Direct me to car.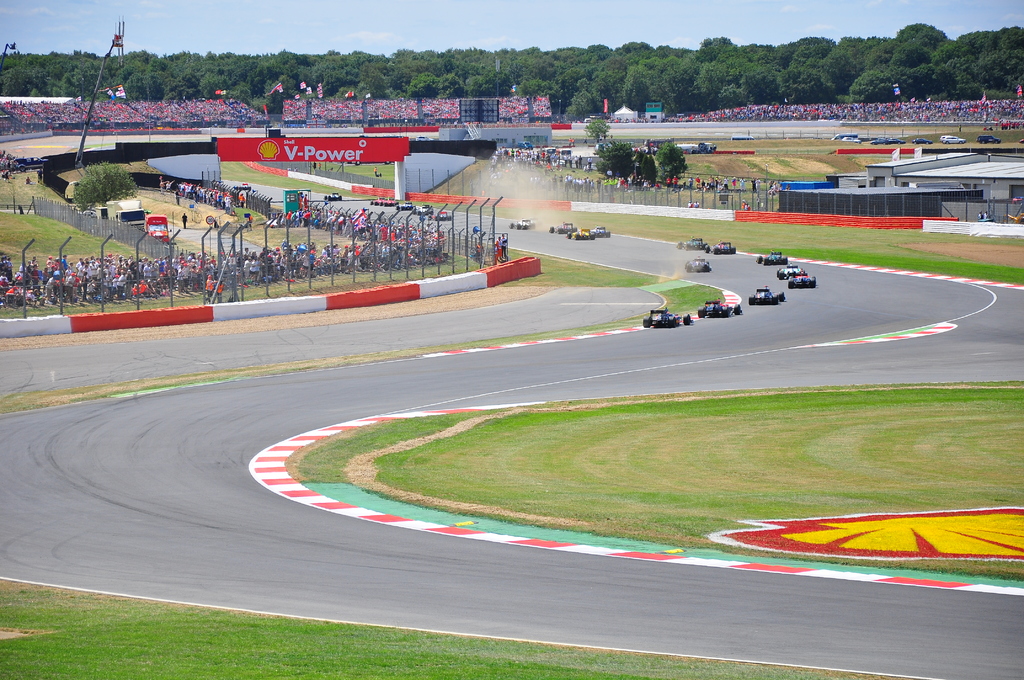
Direction: region(696, 298, 741, 319).
